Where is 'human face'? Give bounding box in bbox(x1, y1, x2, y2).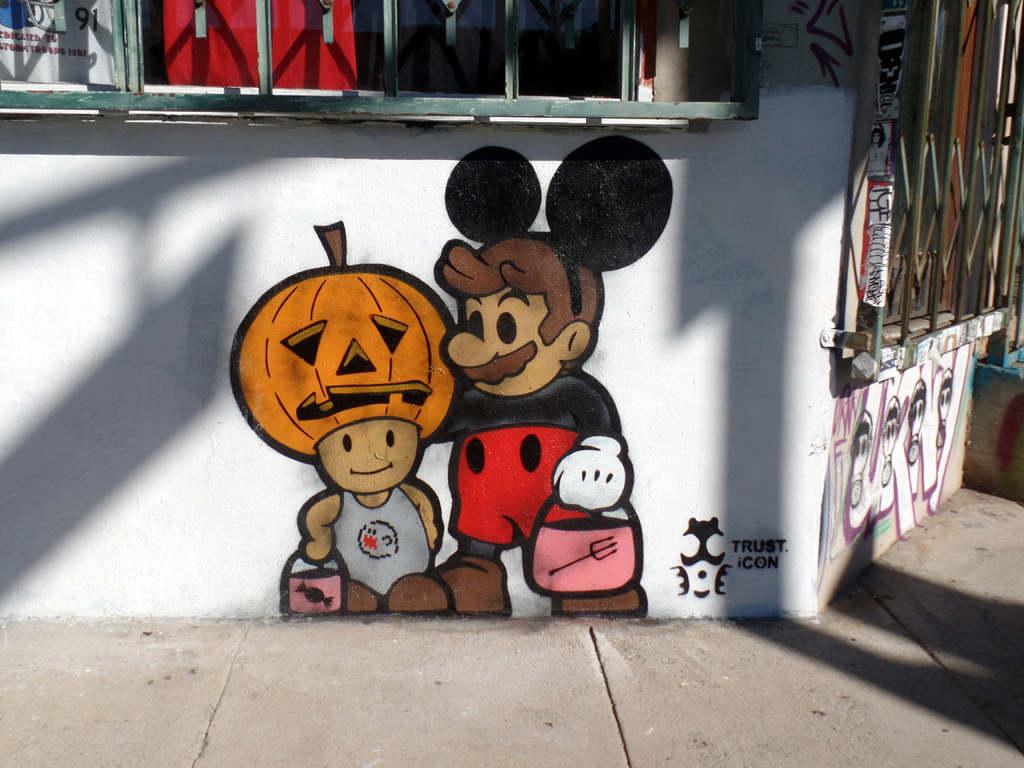
bbox(321, 418, 423, 492).
